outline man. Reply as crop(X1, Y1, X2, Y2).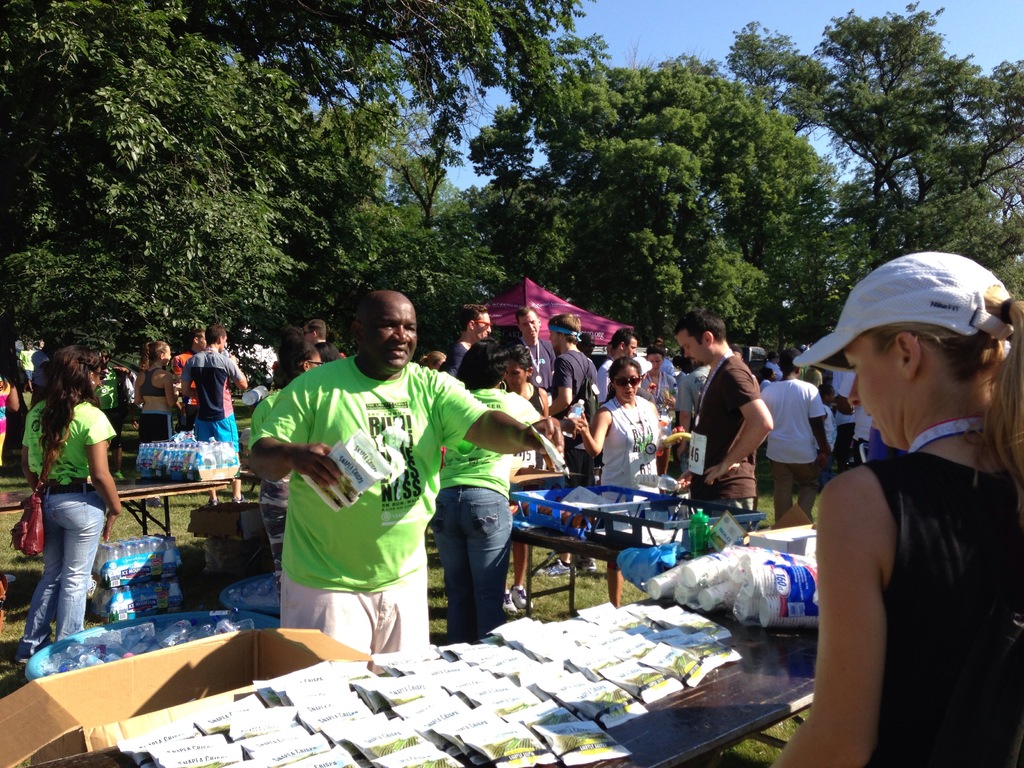
crop(168, 331, 242, 443).
